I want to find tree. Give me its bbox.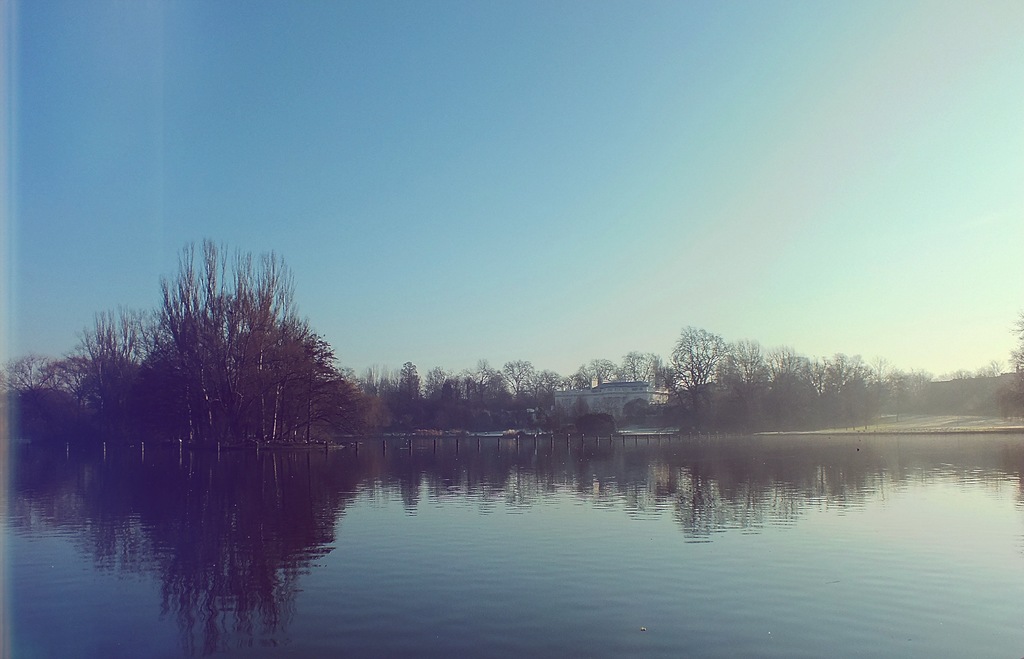
bbox=(479, 362, 503, 402).
